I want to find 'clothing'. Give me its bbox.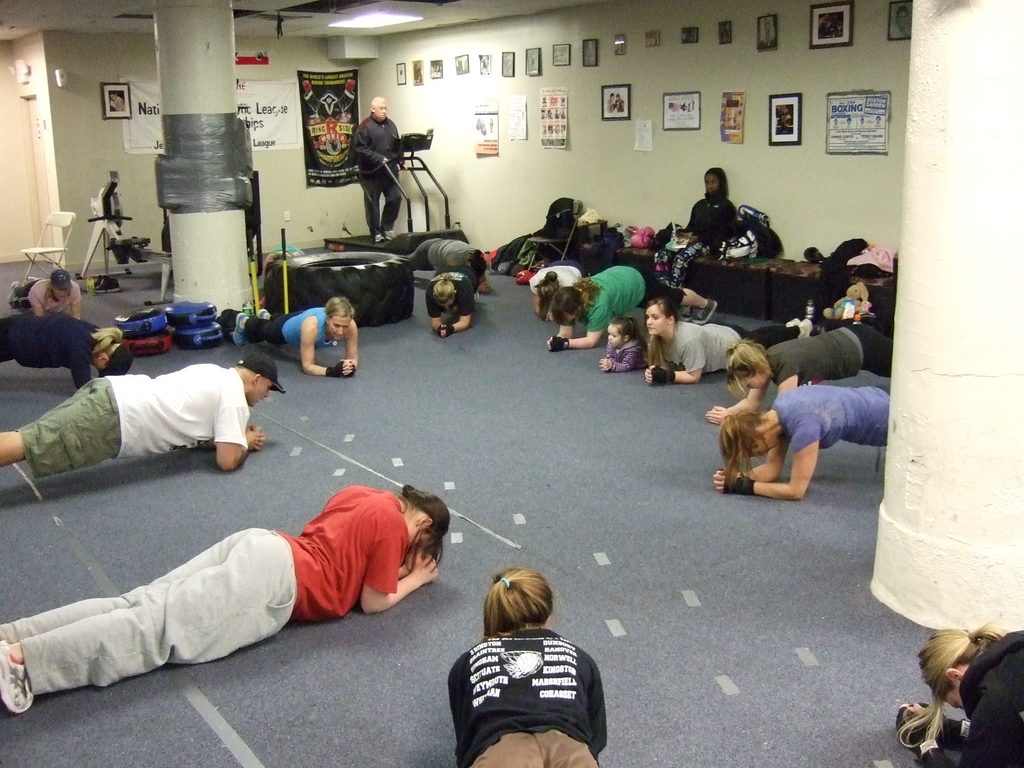
box=[920, 628, 1023, 767].
